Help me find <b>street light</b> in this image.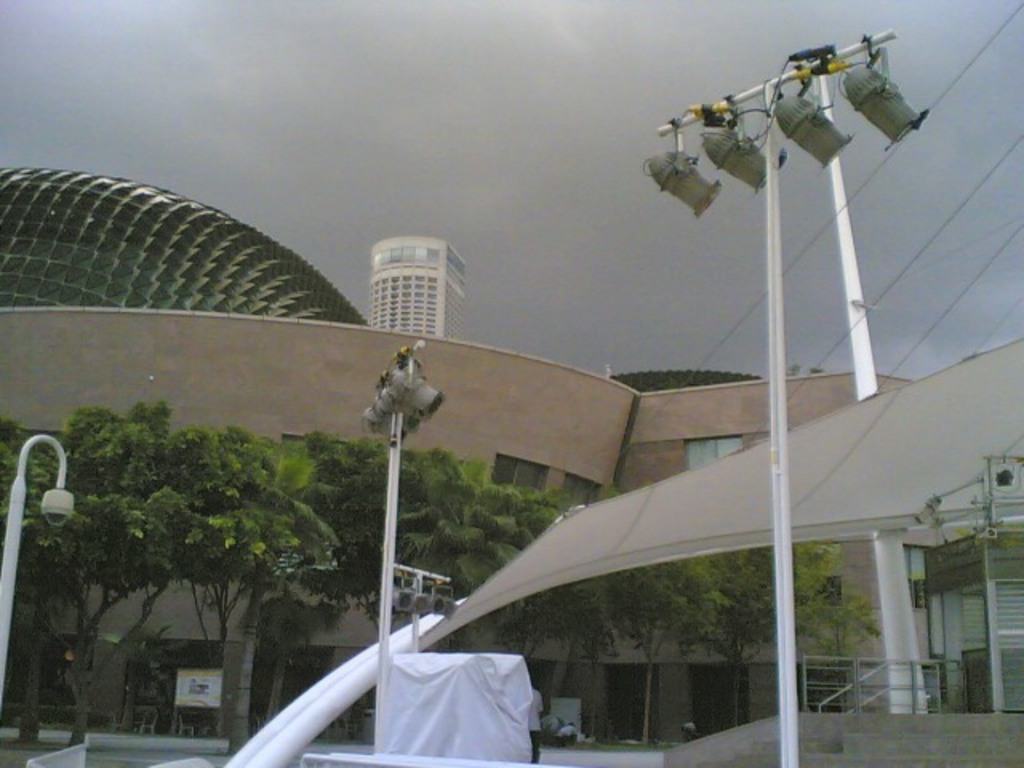
Found it: rect(0, 426, 85, 707).
